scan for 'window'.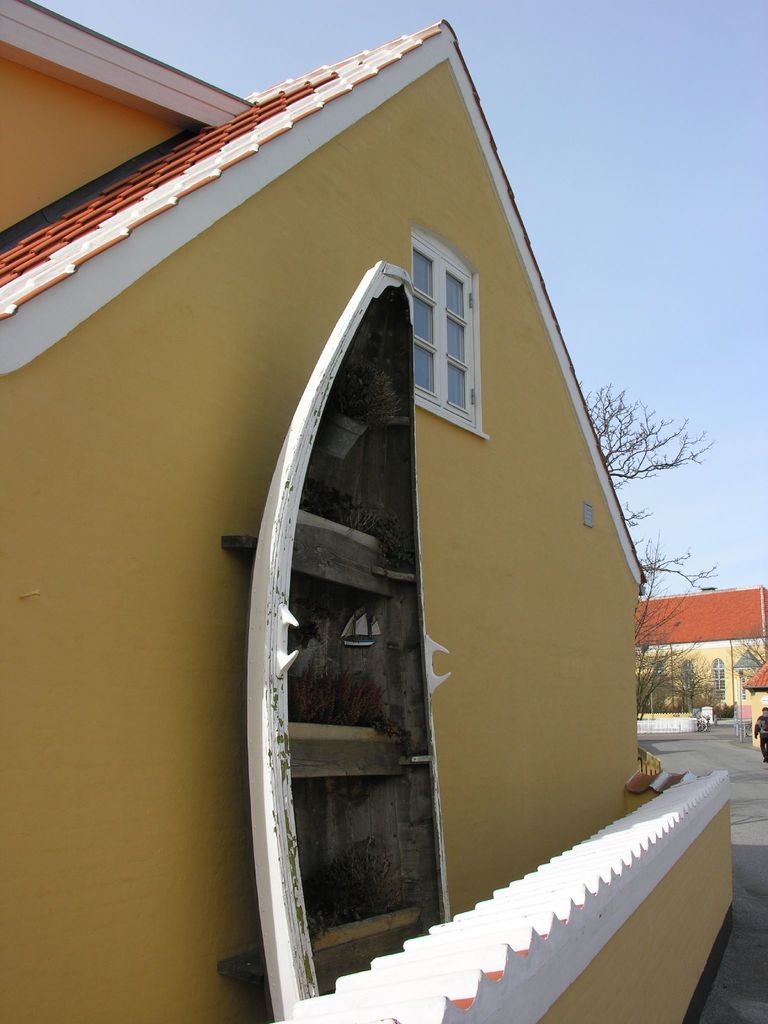
Scan result: select_region(649, 660, 667, 702).
